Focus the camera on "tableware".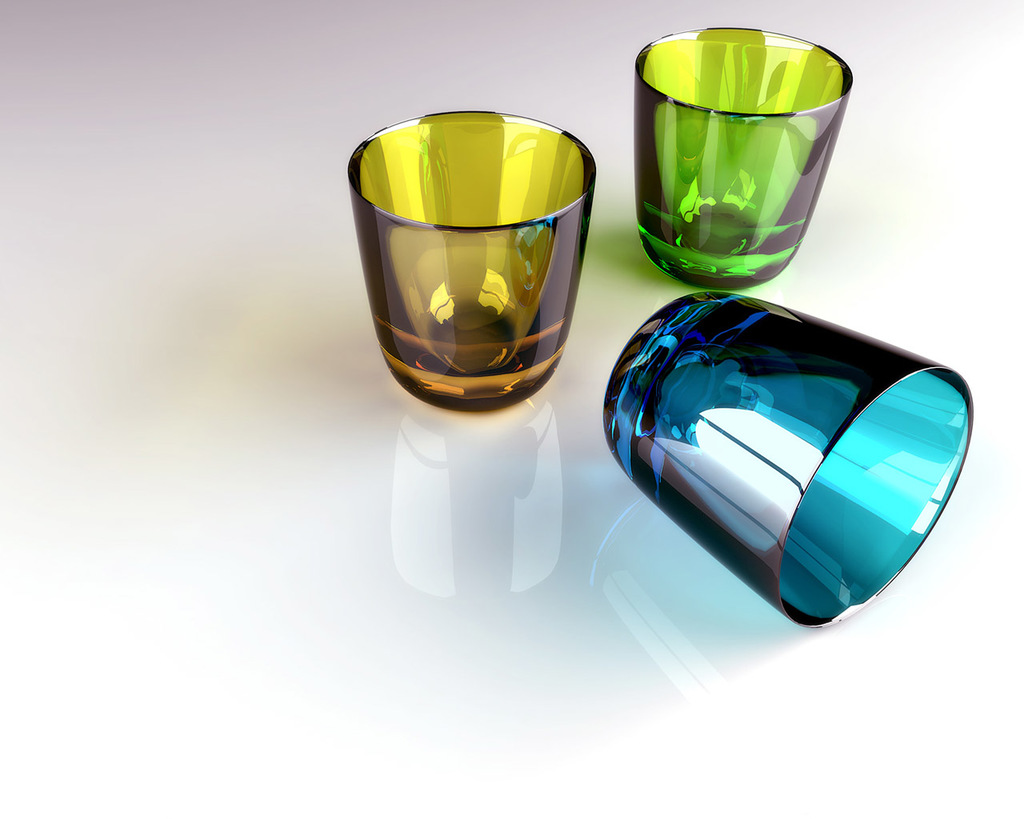
Focus region: BBox(633, 26, 854, 289).
